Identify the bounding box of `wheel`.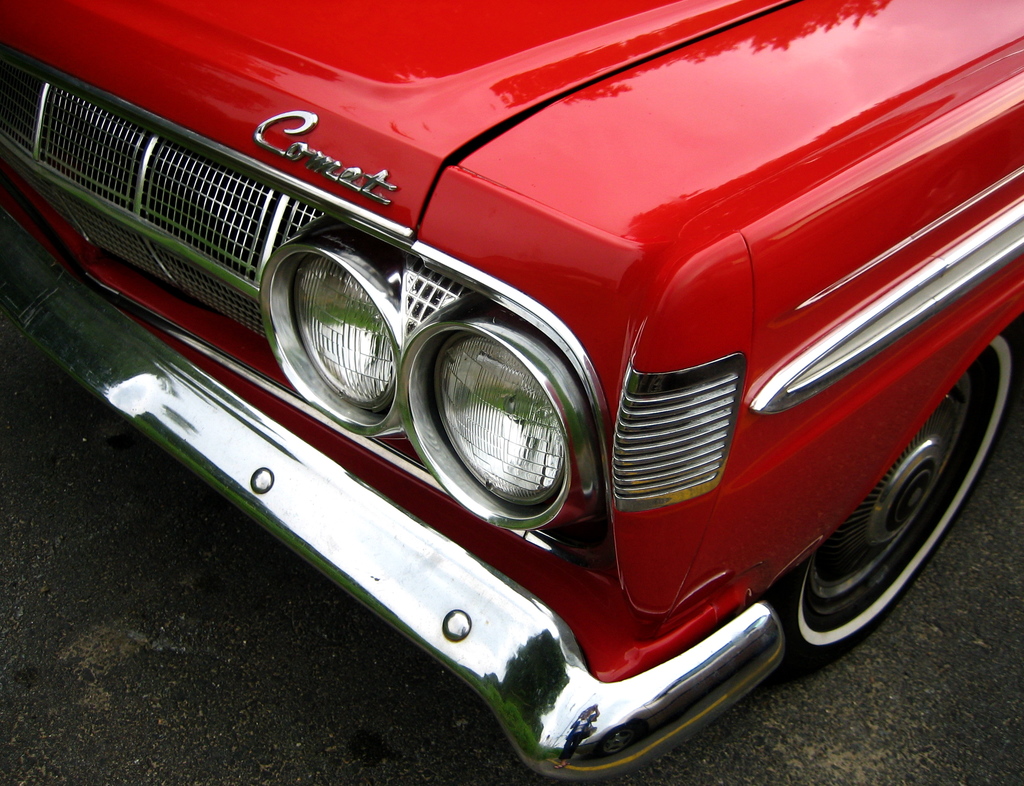
<bbox>772, 328, 1023, 688</bbox>.
